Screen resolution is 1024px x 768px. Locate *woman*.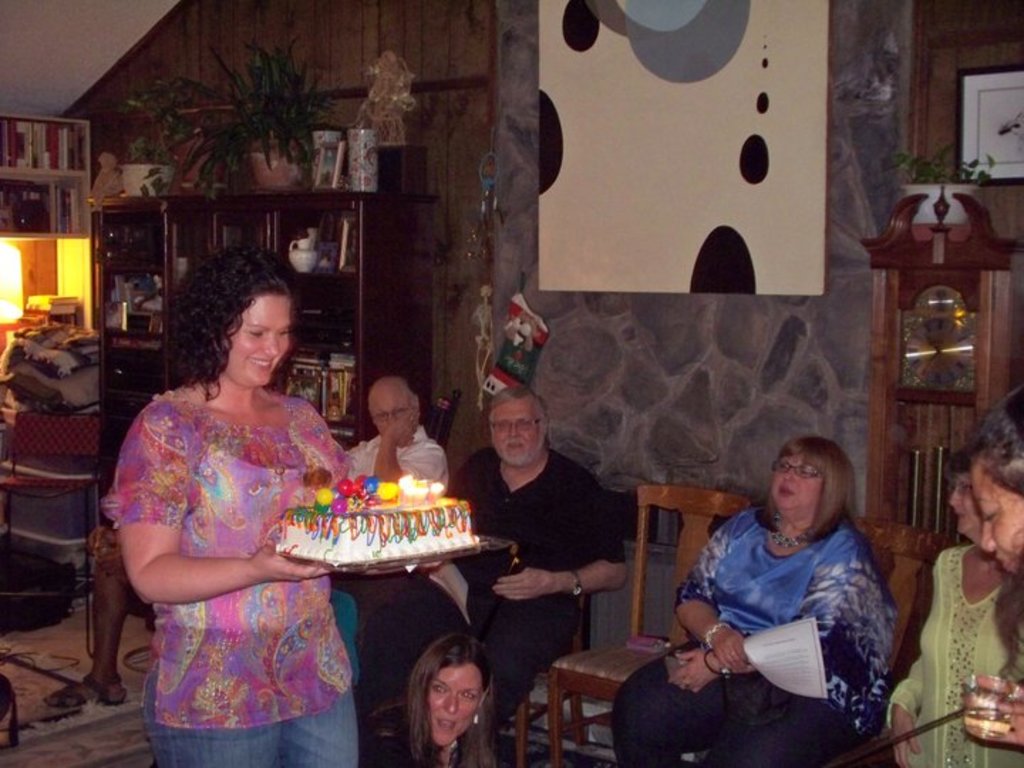
(388, 634, 505, 767).
